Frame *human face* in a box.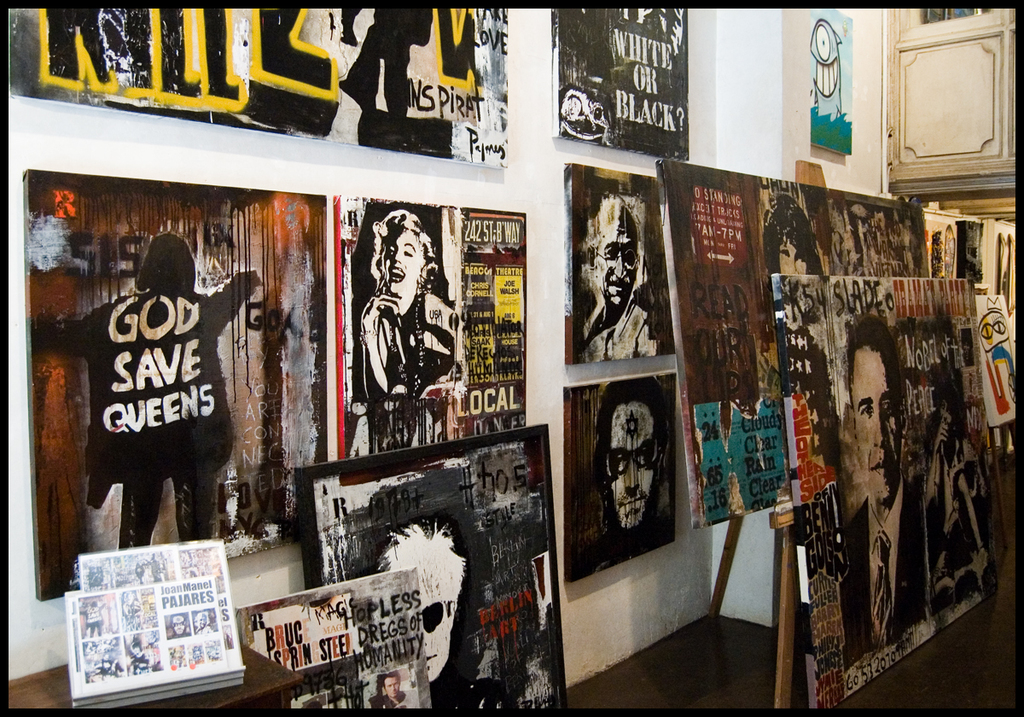
385,676,400,699.
